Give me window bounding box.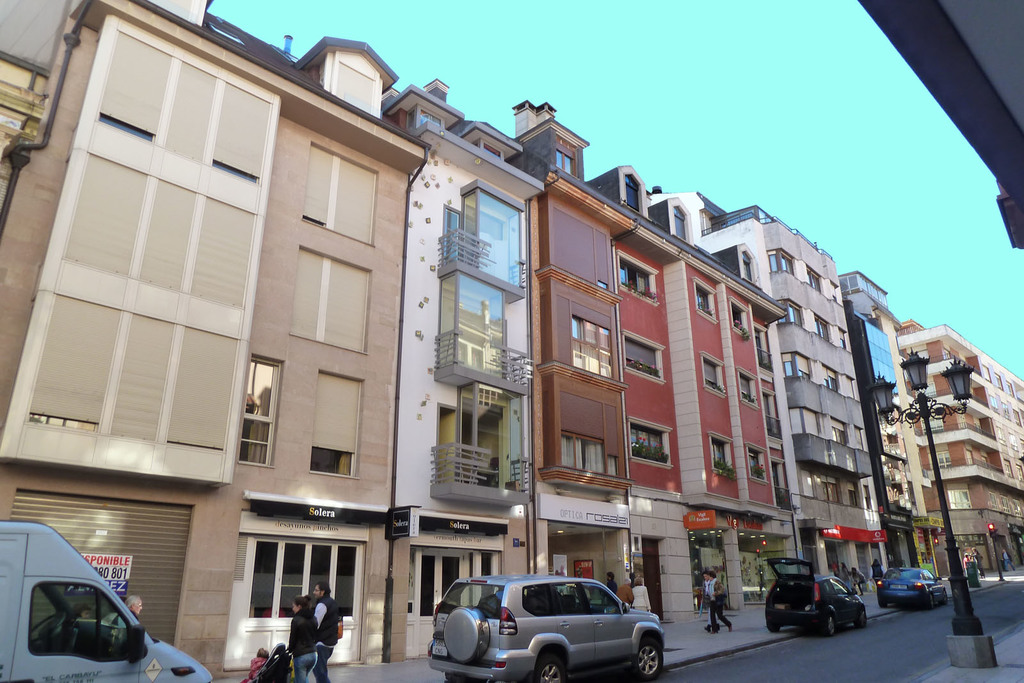
locate(742, 442, 772, 484).
